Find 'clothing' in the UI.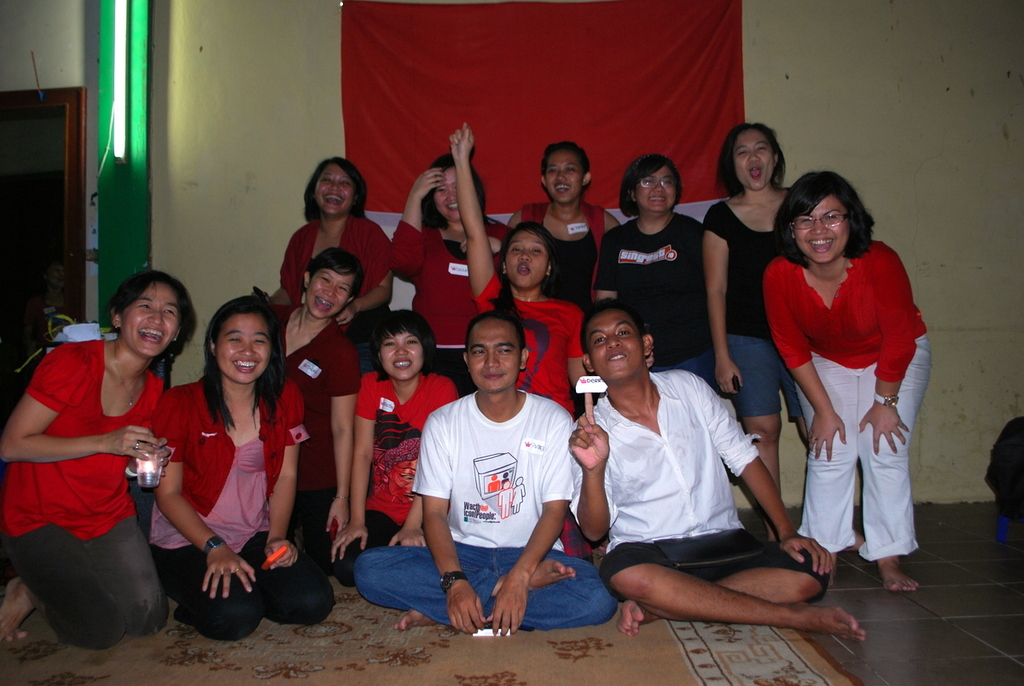
UI element at detection(461, 265, 582, 418).
